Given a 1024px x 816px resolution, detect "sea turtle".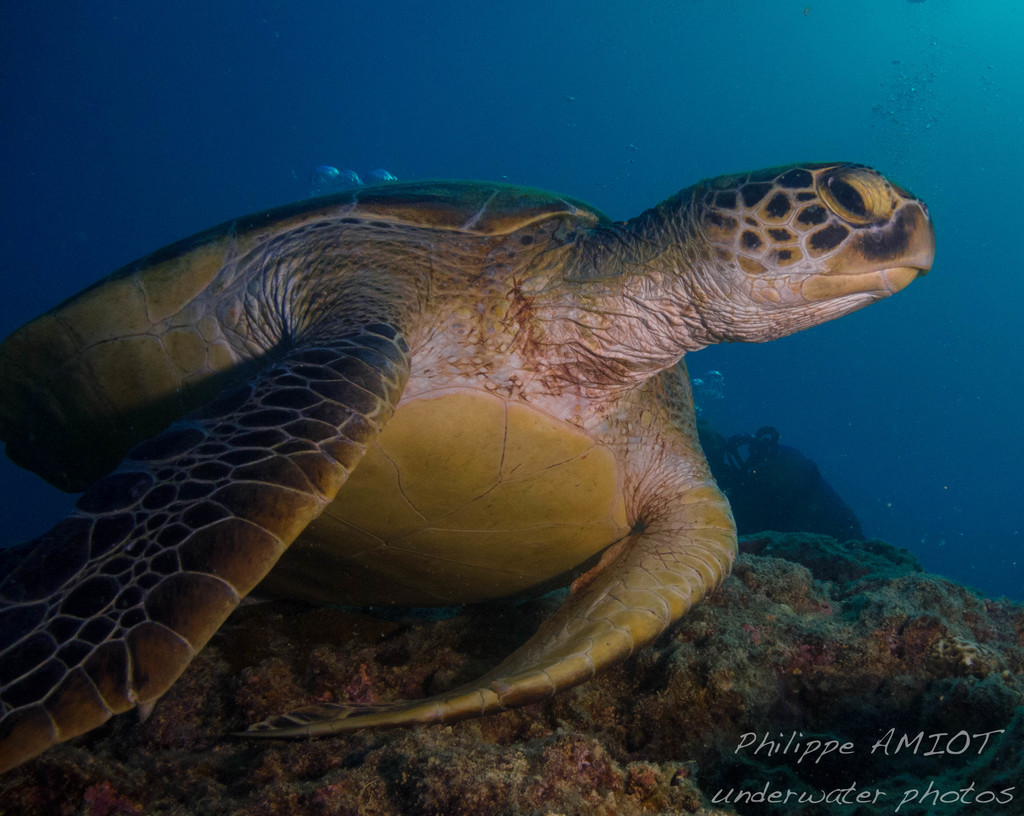
0 154 940 778.
